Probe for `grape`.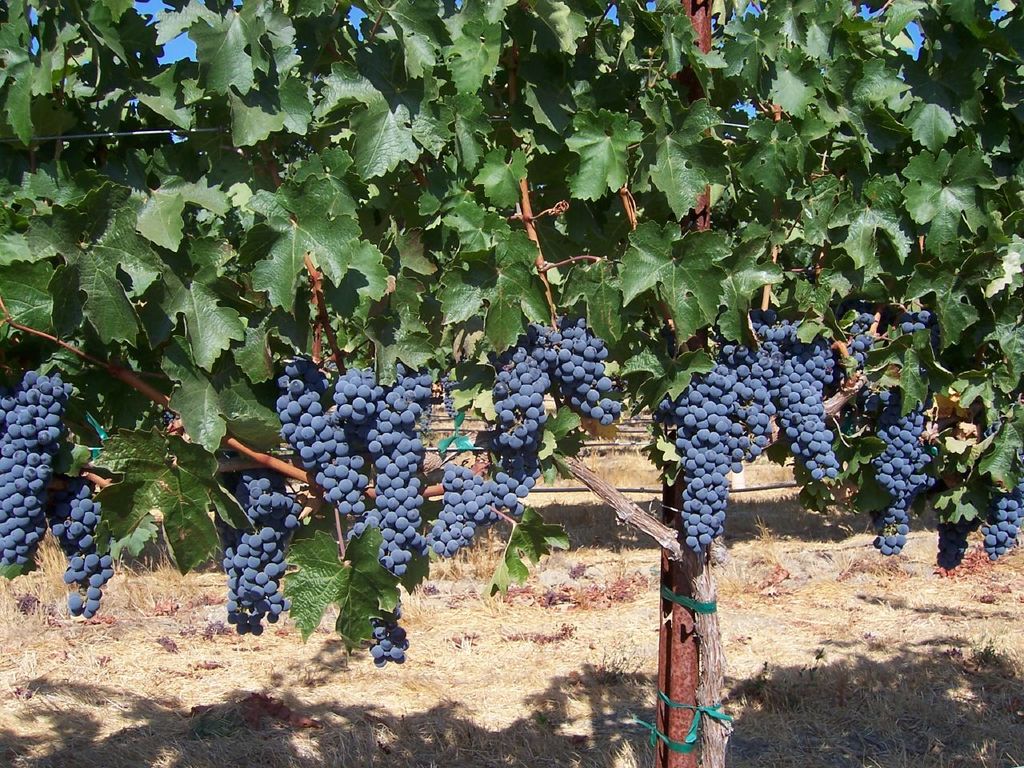
Probe result: 918, 323, 924, 332.
